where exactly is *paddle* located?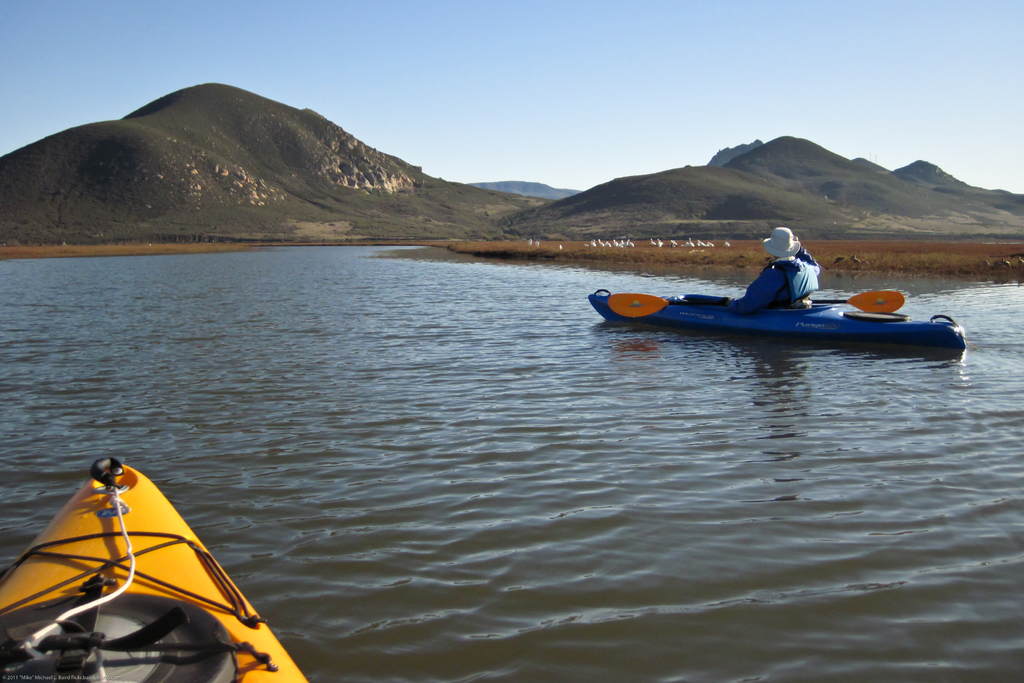
Its bounding box is region(608, 286, 902, 321).
